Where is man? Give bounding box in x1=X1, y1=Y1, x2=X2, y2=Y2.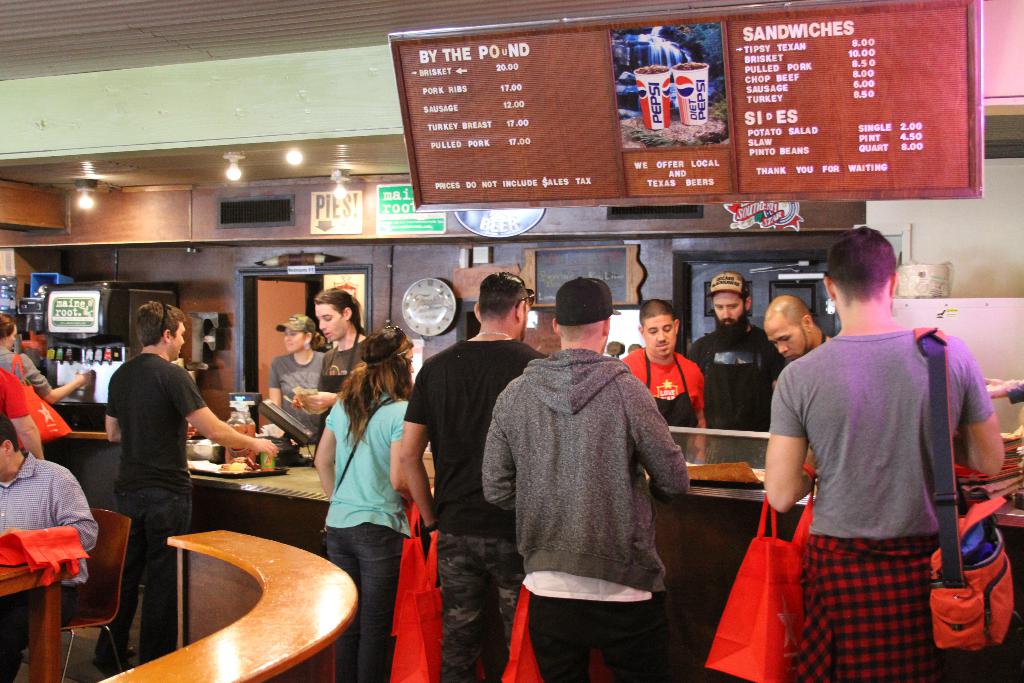
x1=291, y1=289, x2=376, y2=450.
